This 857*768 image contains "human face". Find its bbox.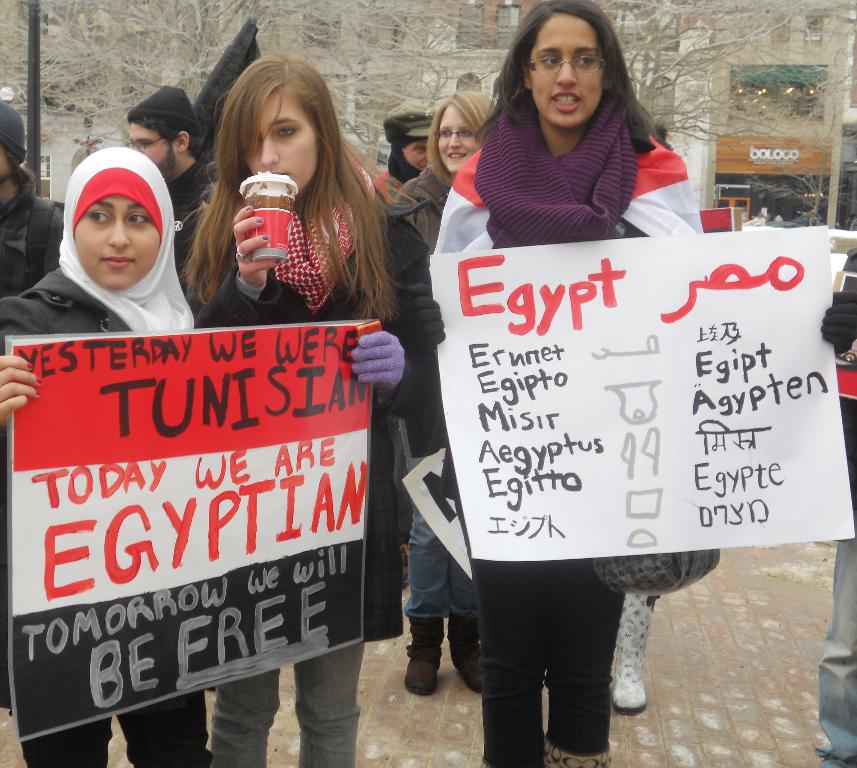
[x1=404, y1=134, x2=429, y2=174].
